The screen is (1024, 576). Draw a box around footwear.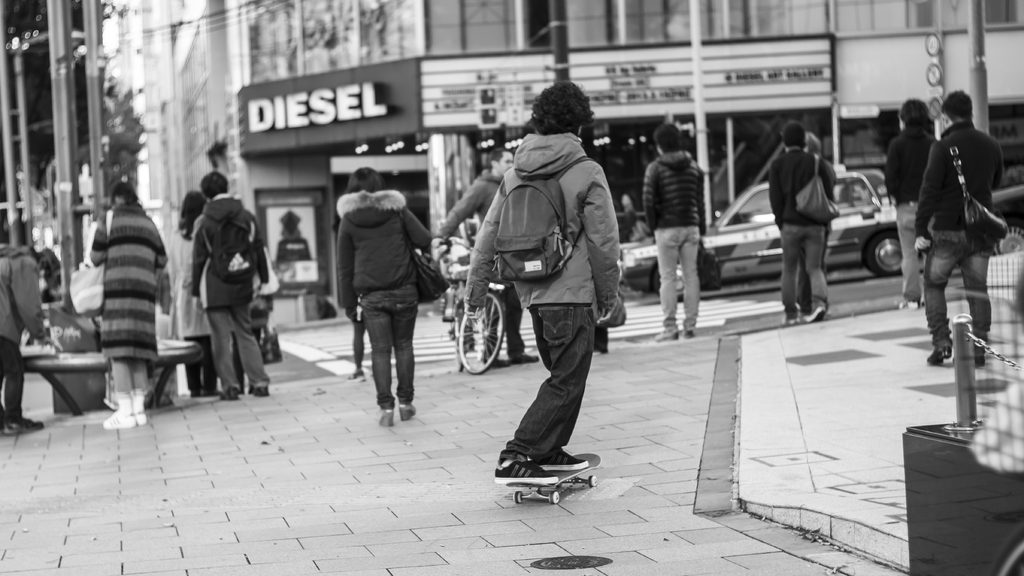
[x1=398, y1=399, x2=416, y2=420].
